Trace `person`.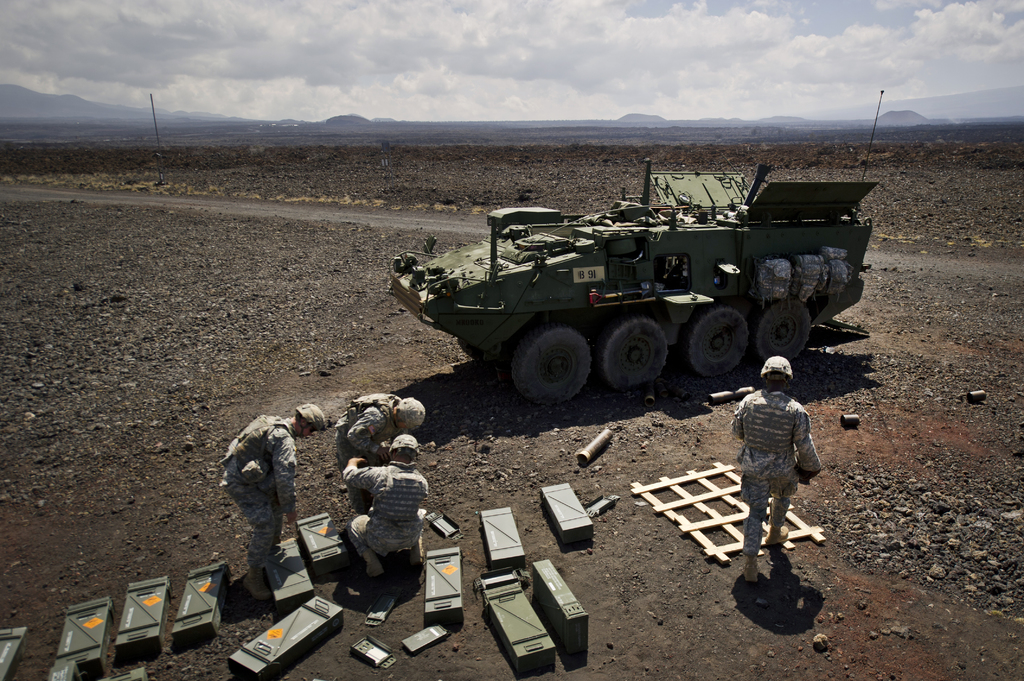
Traced to 727,351,826,582.
